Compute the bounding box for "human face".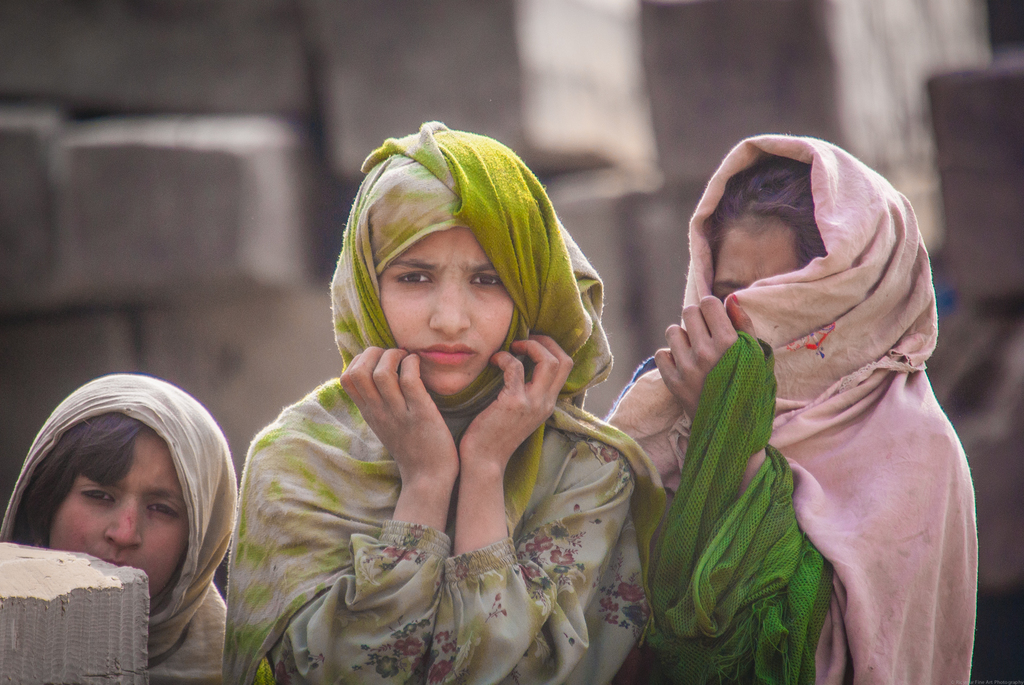
377,228,514,394.
